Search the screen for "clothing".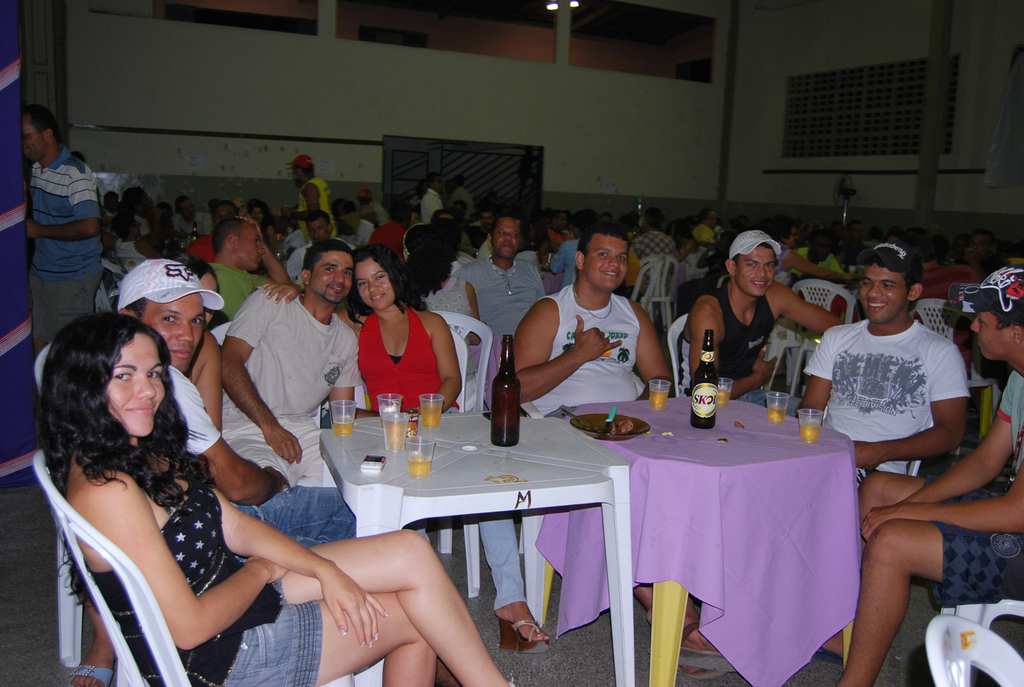
Found at (553,246,581,297).
